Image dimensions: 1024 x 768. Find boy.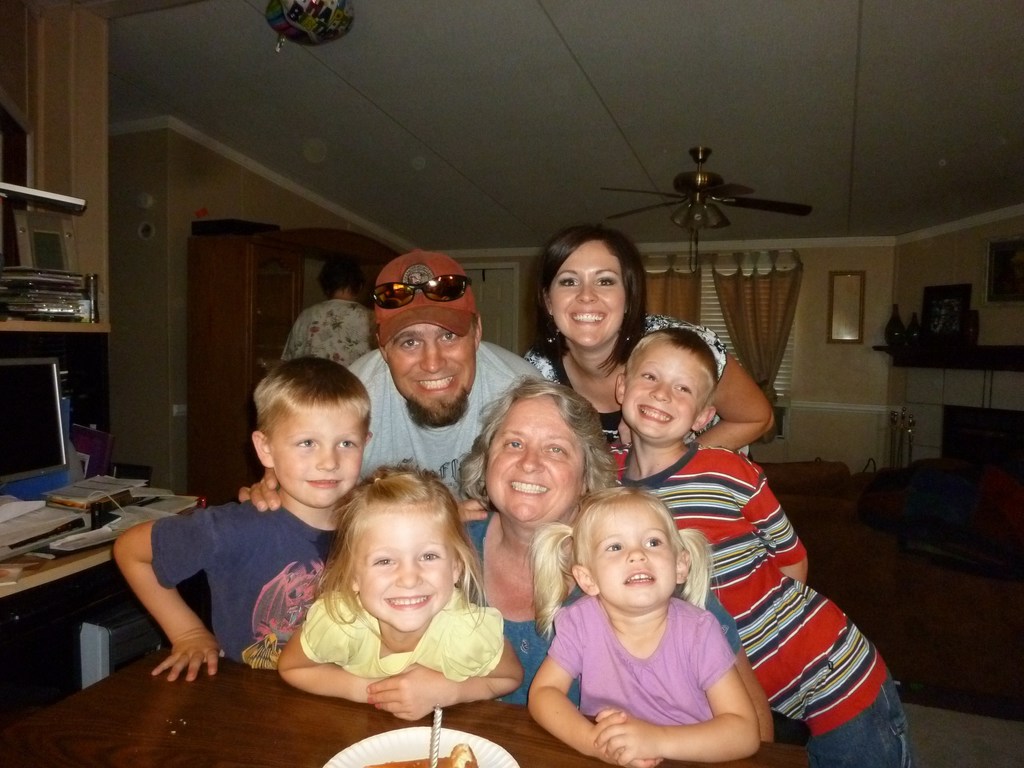
pyautogui.locateOnScreen(612, 328, 911, 767).
